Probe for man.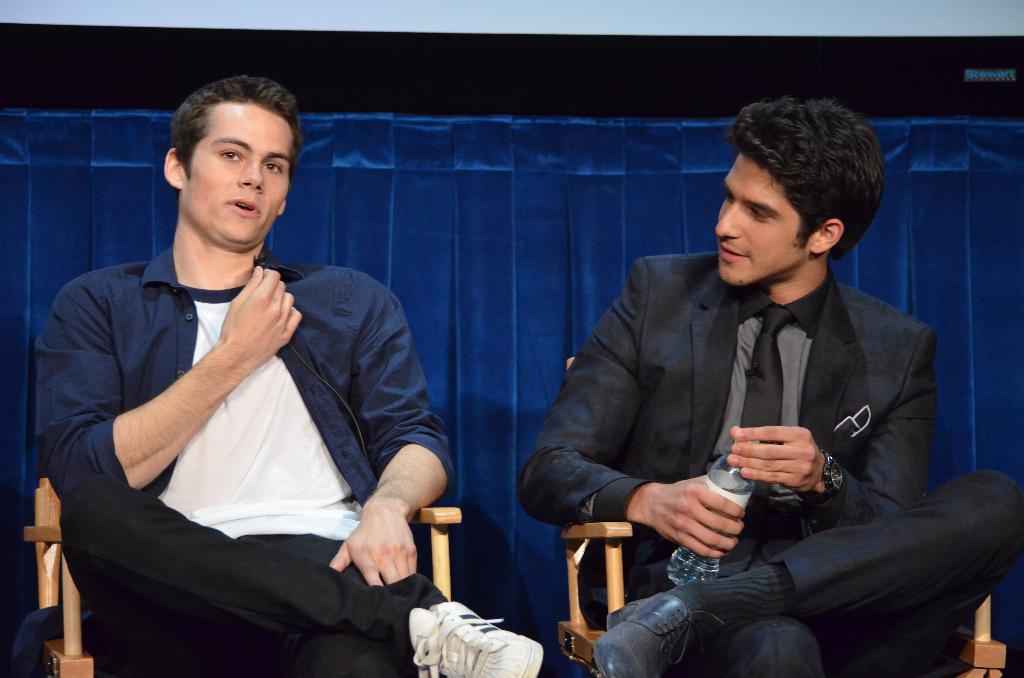
Probe result: l=33, t=76, r=548, b=677.
